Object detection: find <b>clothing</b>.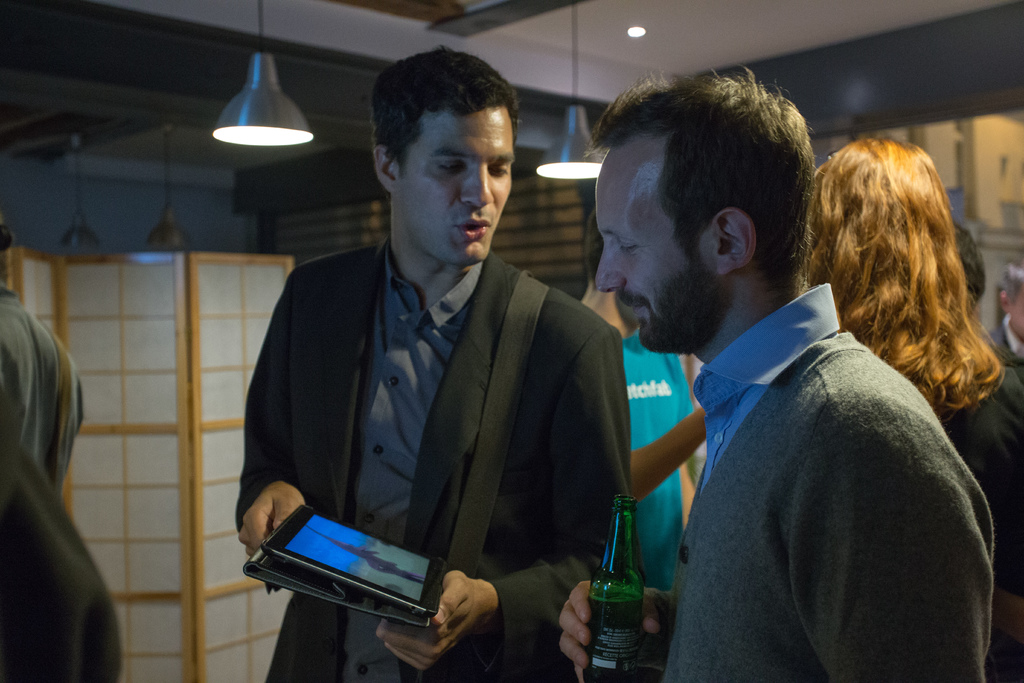
615:242:1000:682.
